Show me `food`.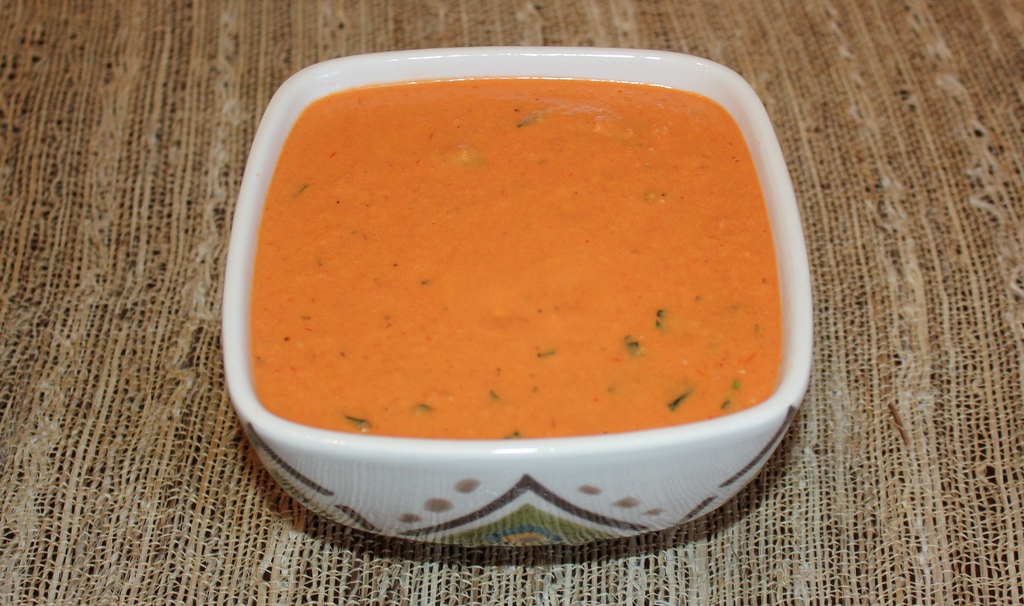
`food` is here: bbox=(234, 51, 789, 505).
